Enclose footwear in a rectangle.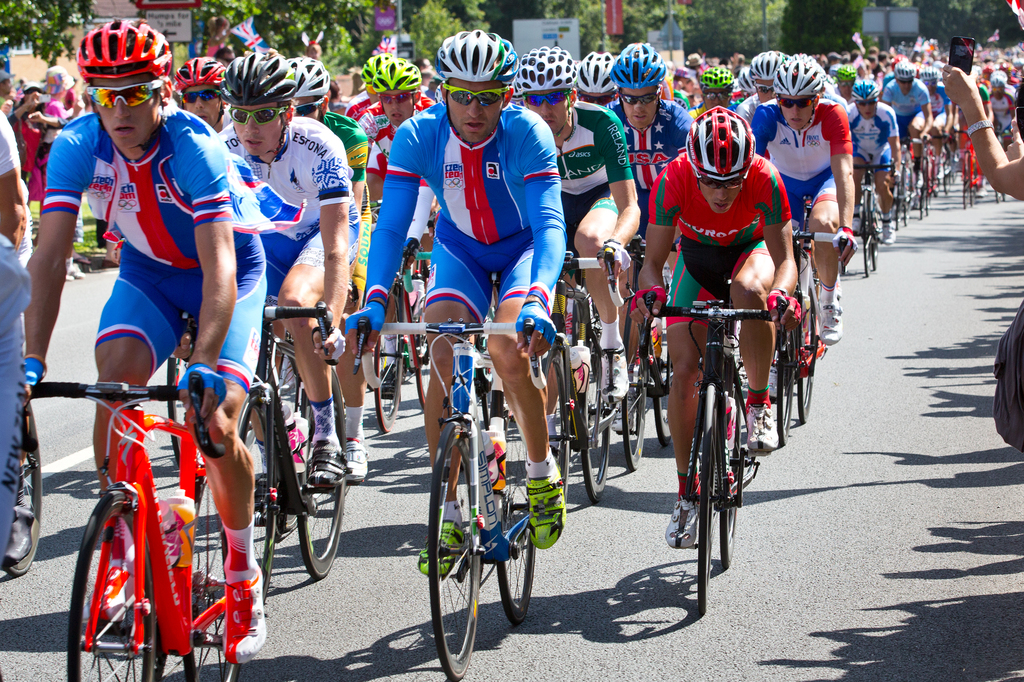
663,498,699,548.
